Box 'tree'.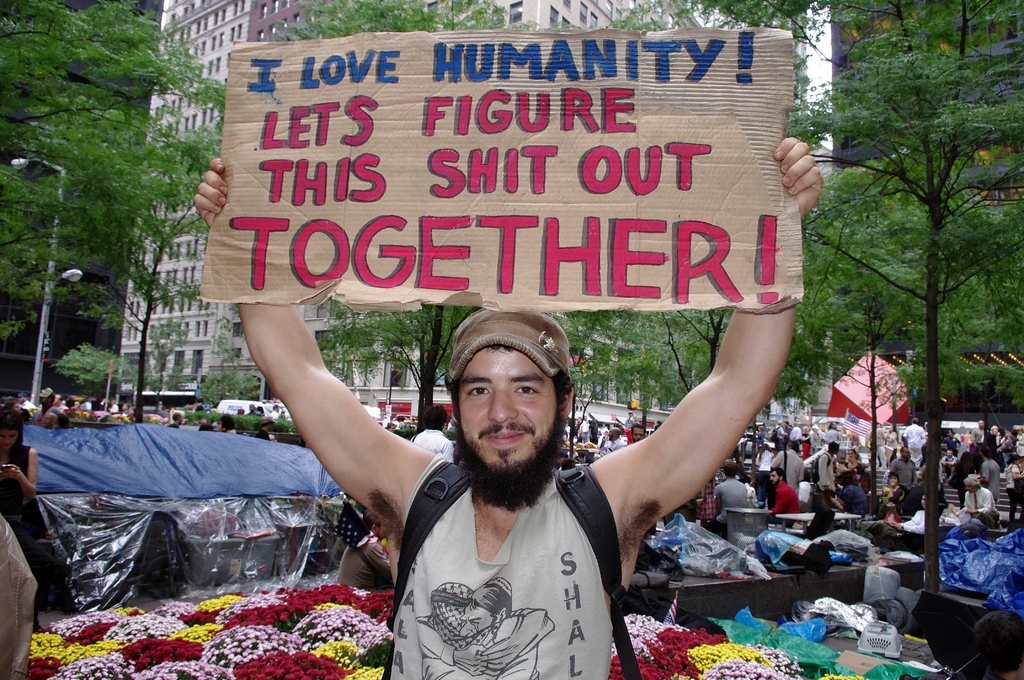
56 133 255 424.
